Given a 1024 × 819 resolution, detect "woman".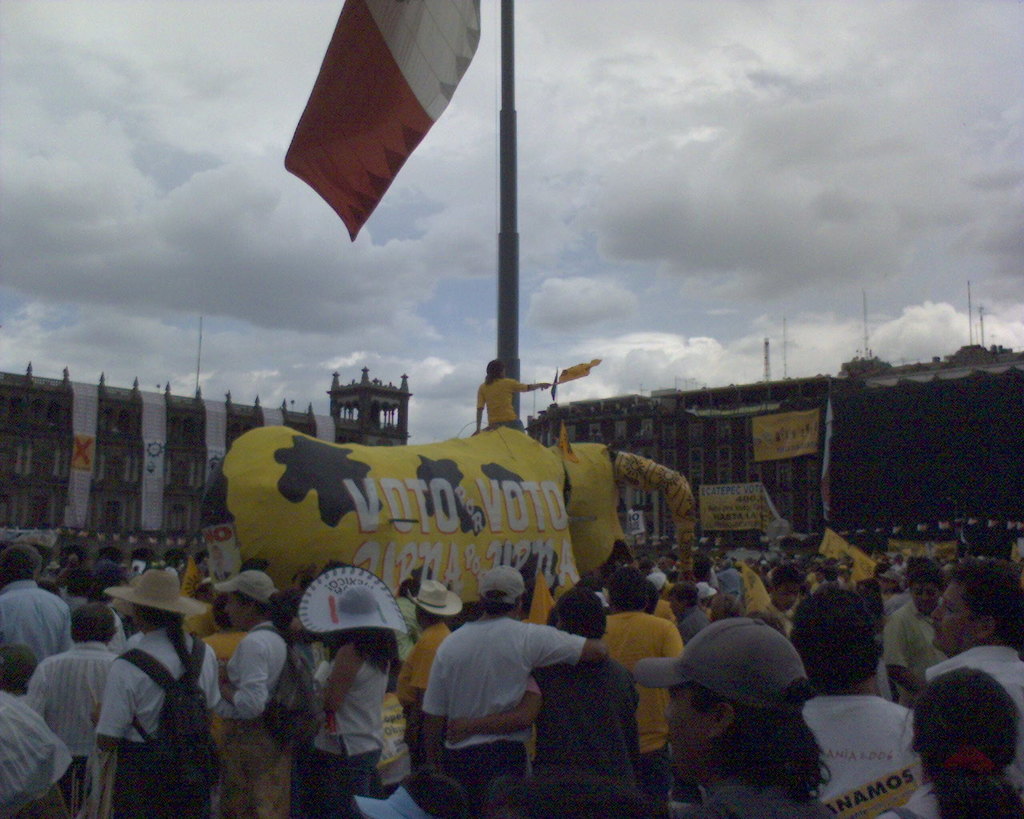
region(468, 352, 556, 434).
